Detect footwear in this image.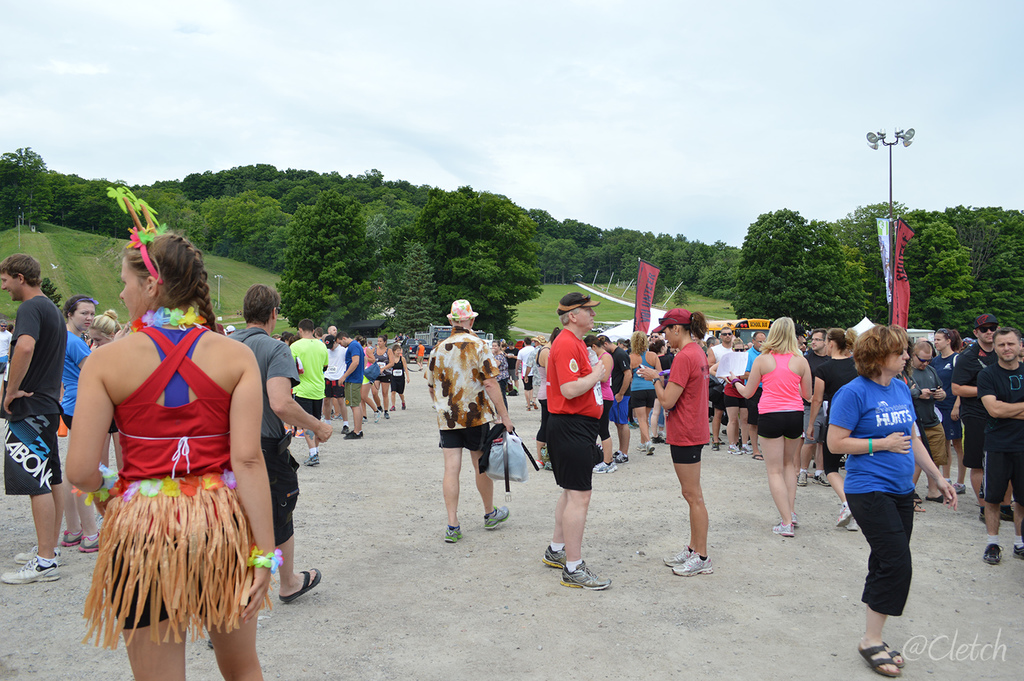
Detection: rect(13, 540, 60, 565).
